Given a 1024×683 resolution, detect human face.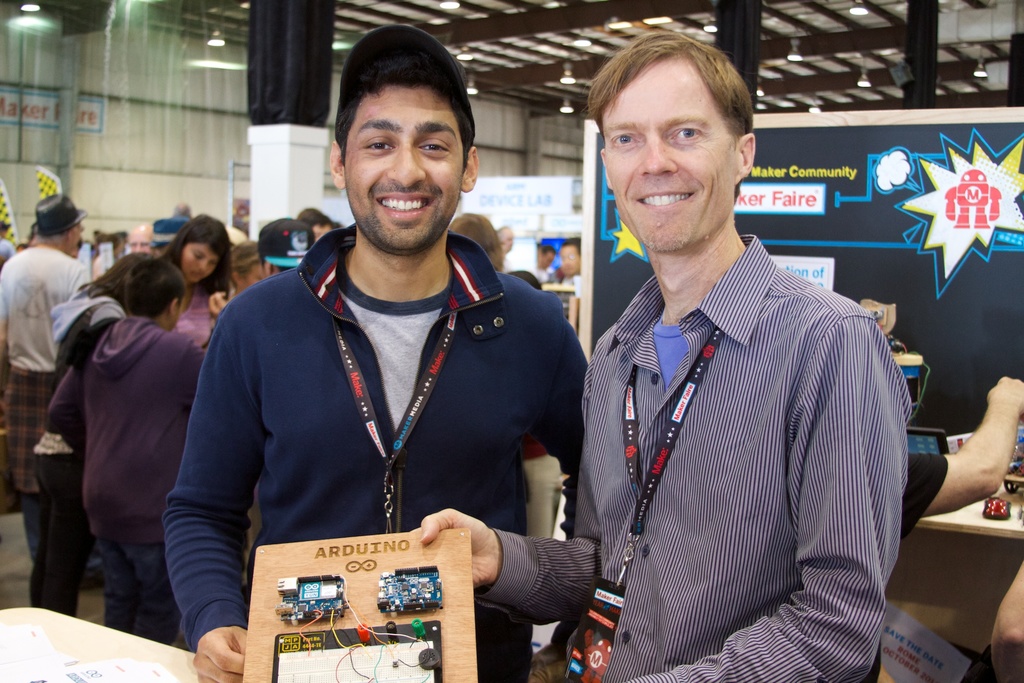
(180, 242, 217, 283).
